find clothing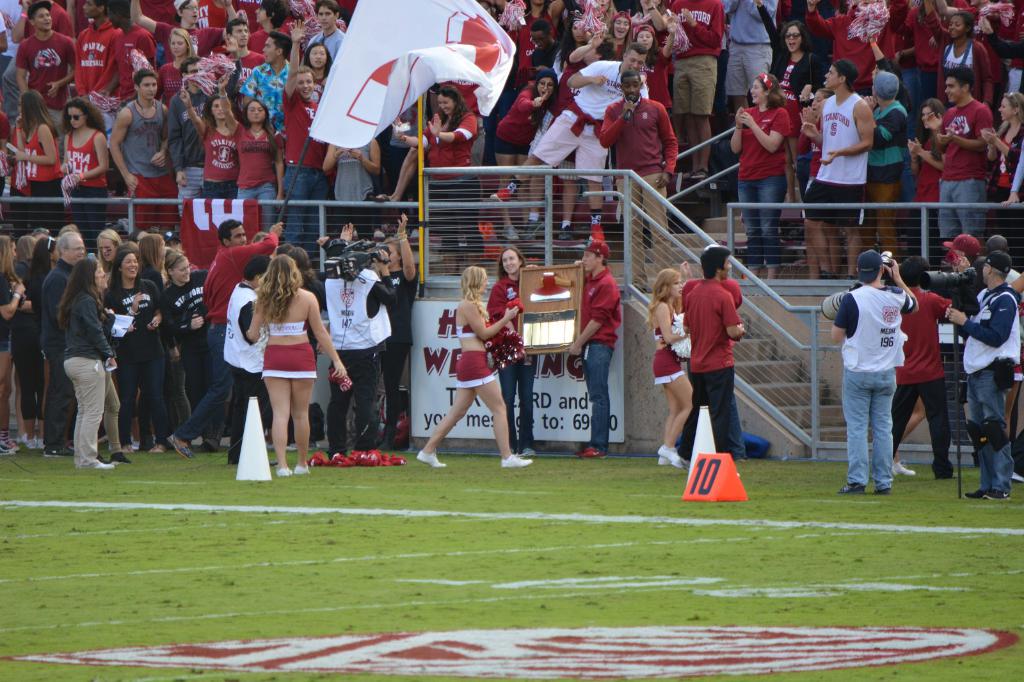
bbox=[936, 96, 1000, 244]
